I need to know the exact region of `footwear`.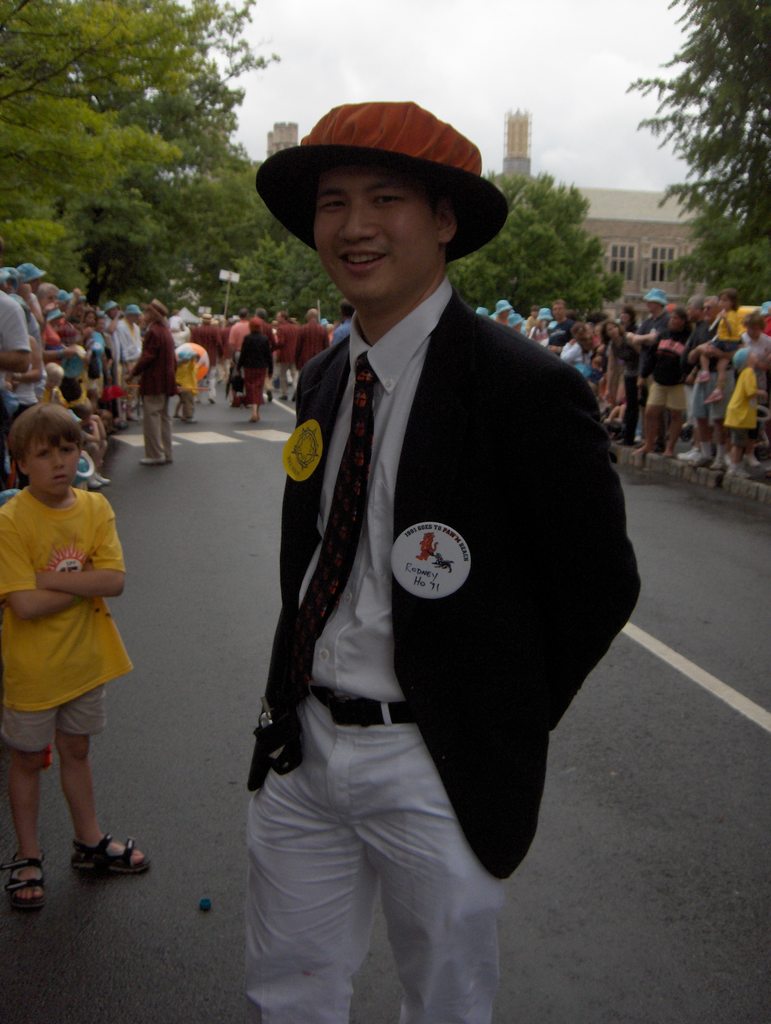
Region: 637, 436, 645, 447.
